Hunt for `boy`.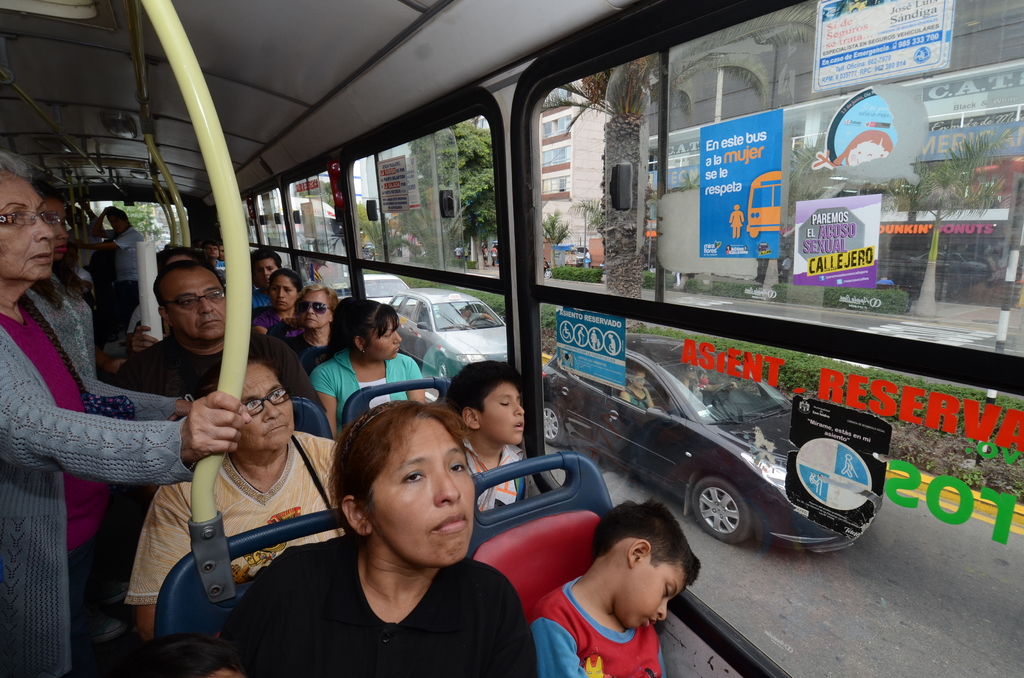
Hunted down at {"x1": 445, "y1": 359, "x2": 535, "y2": 514}.
